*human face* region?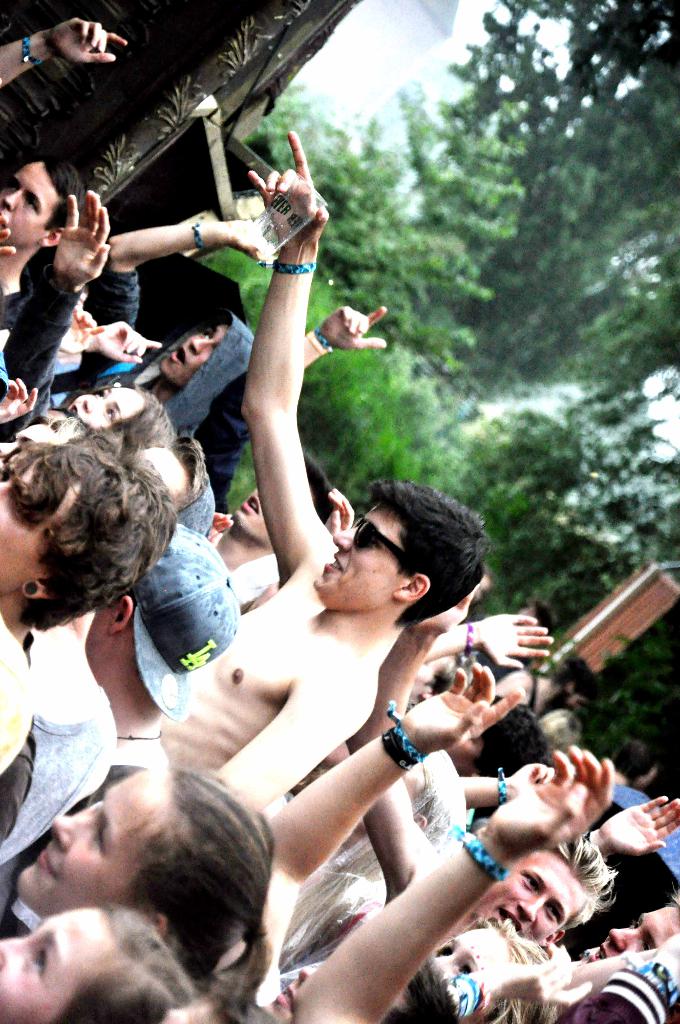
left=128, top=436, right=202, bottom=498
